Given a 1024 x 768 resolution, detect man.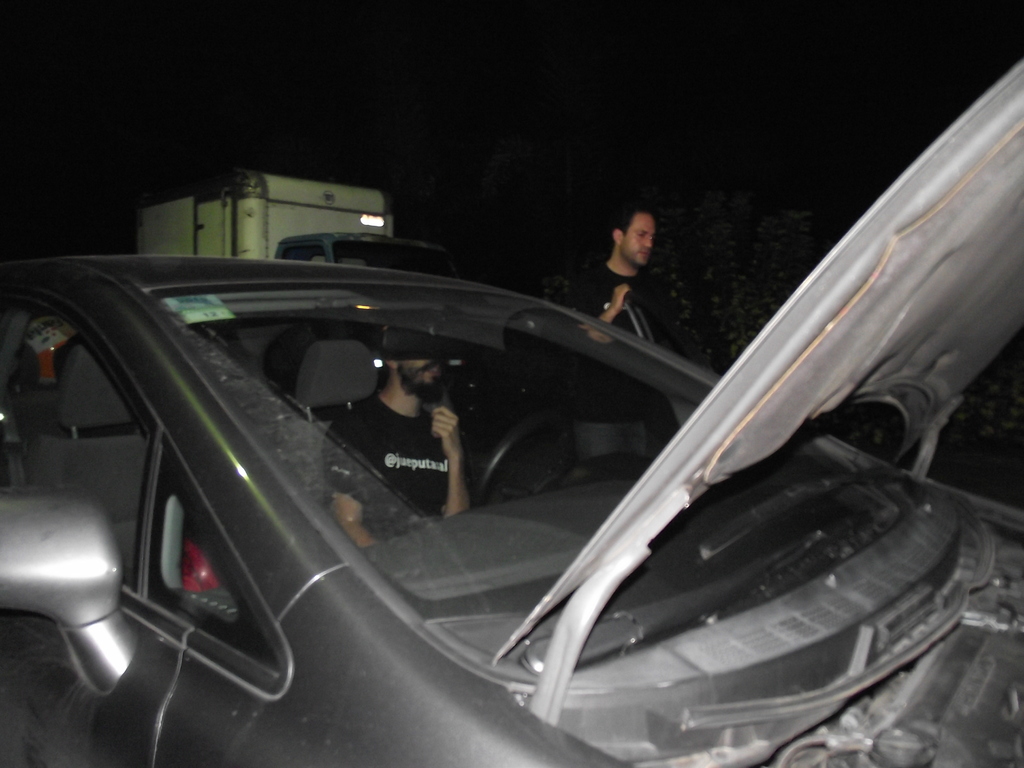
bbox(588, 204, 680, 334).
